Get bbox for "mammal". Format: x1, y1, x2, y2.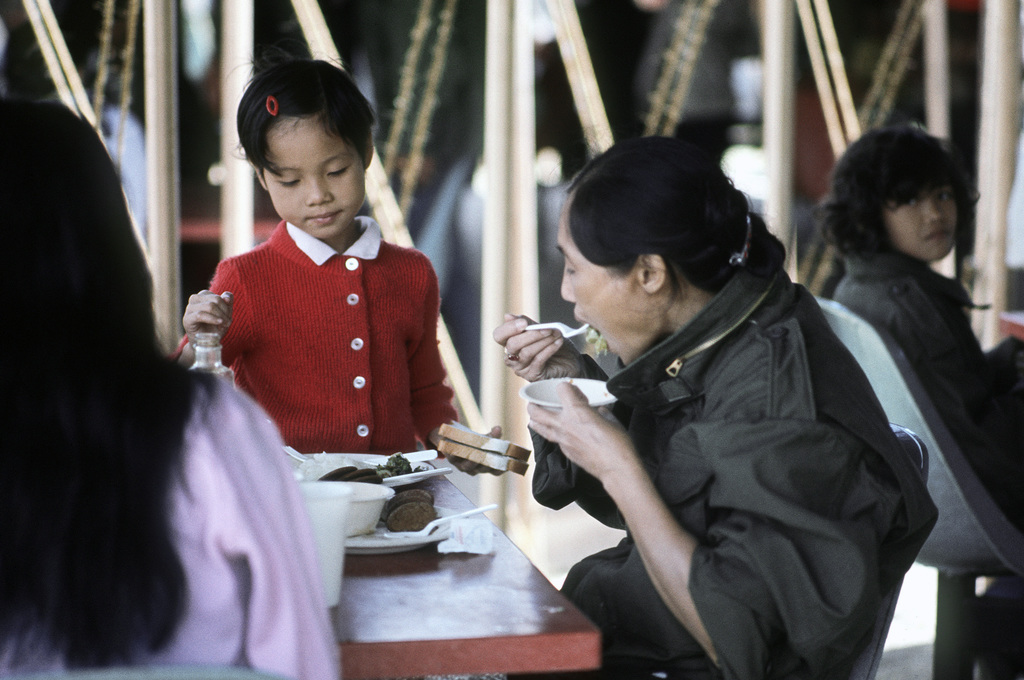
459, 182, 993, 679.
